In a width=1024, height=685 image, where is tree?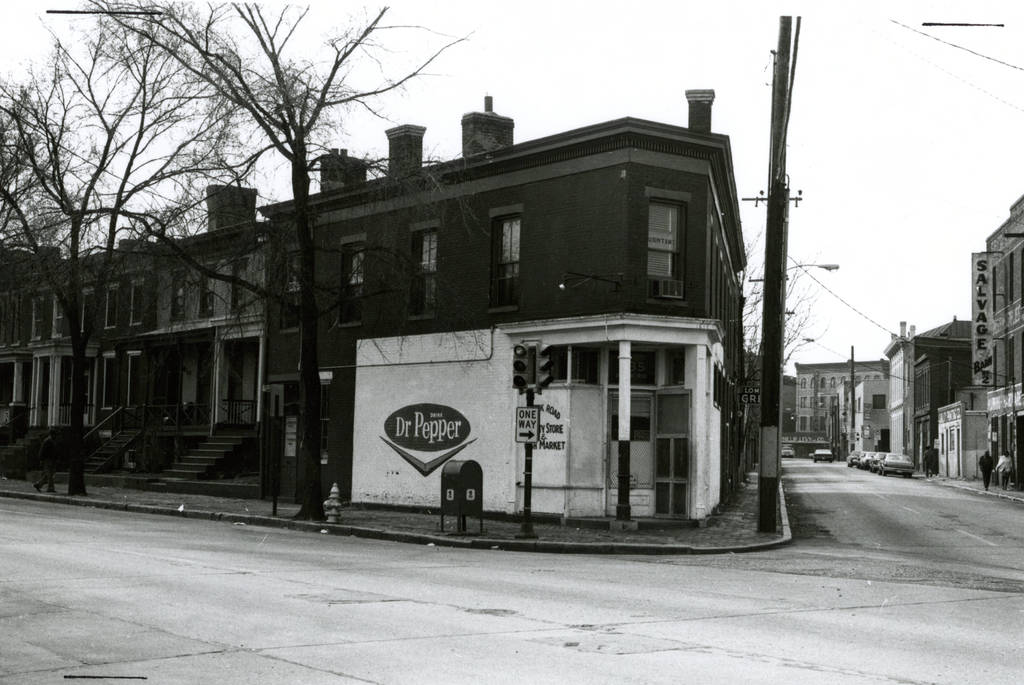
bbox=[0, 1, 267, 492].
